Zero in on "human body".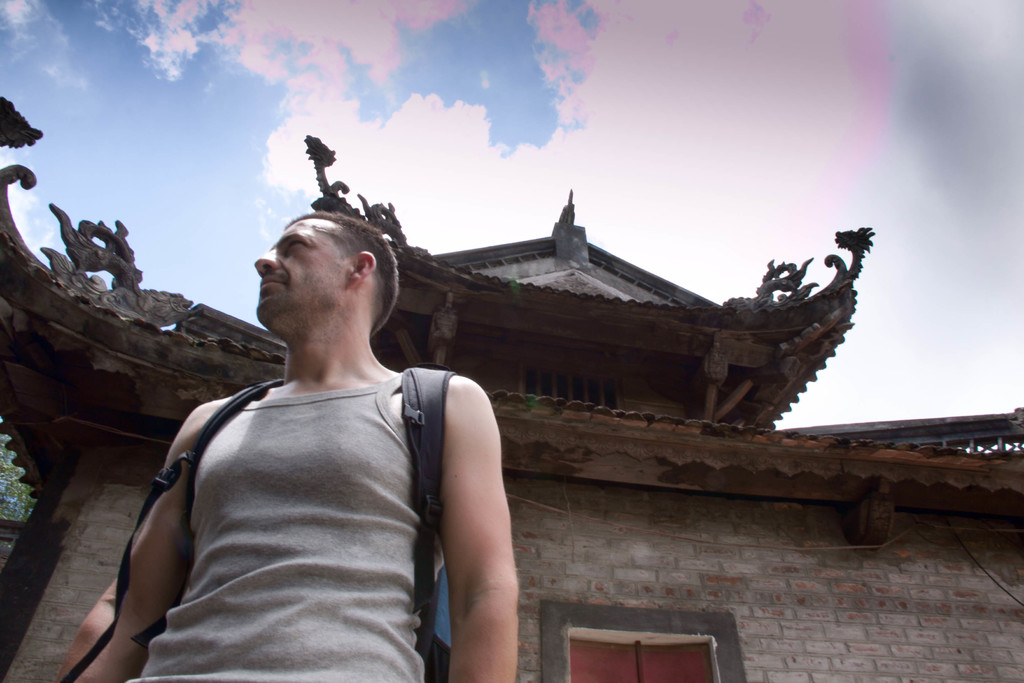
Zeroed in: 92, 202, 523, 682.
